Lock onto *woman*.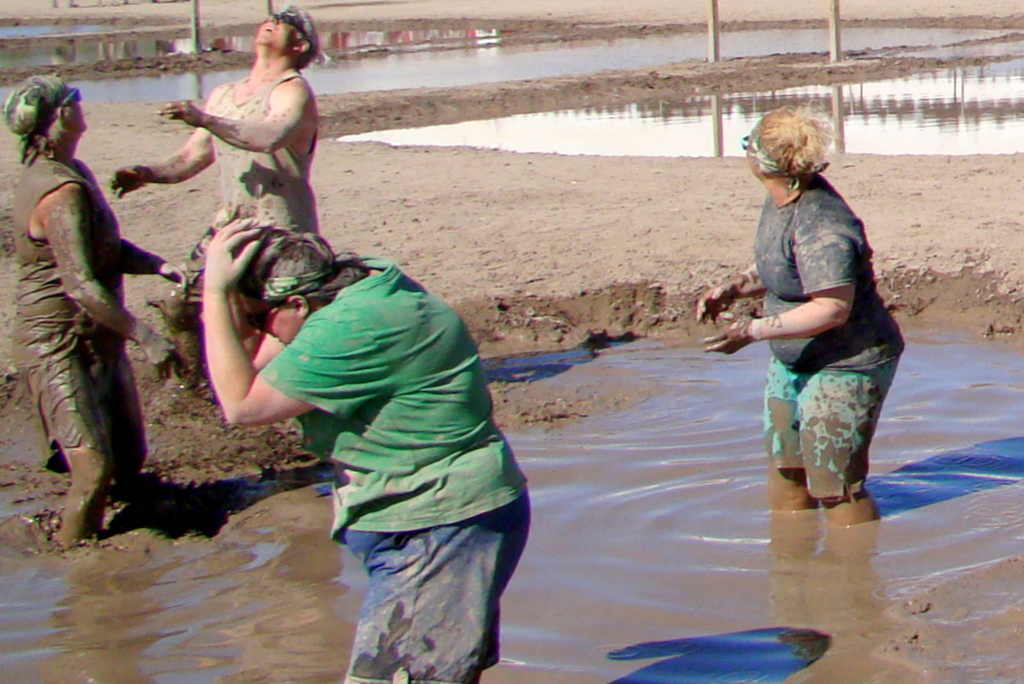
Locked: bbox=[3, 77, 192, 548].
